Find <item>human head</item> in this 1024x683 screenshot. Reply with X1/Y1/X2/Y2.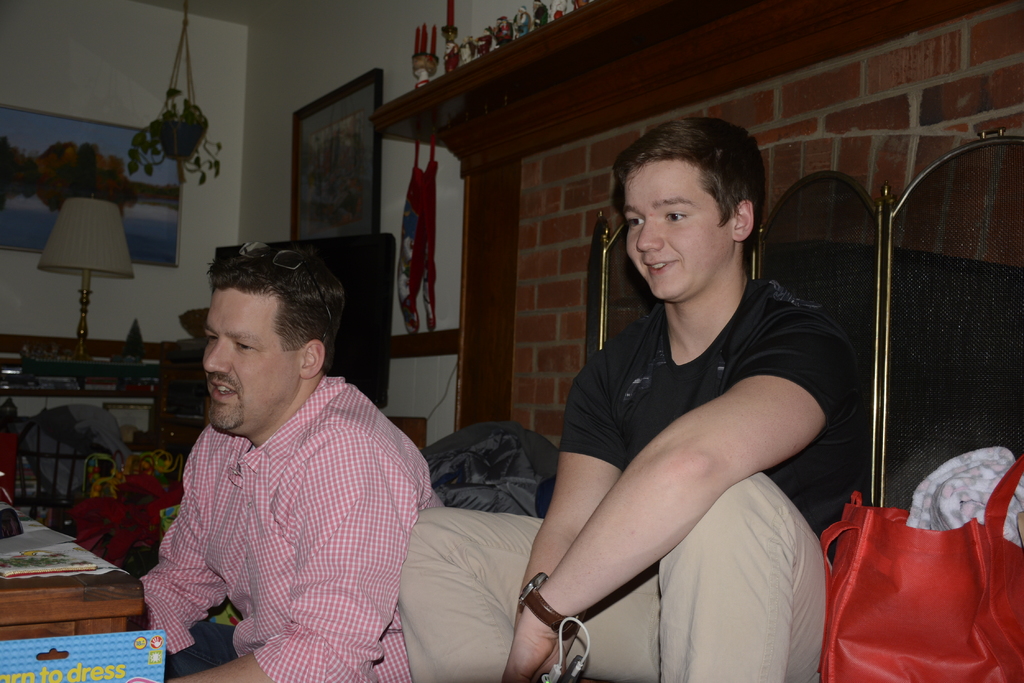
616/112/780/311.
